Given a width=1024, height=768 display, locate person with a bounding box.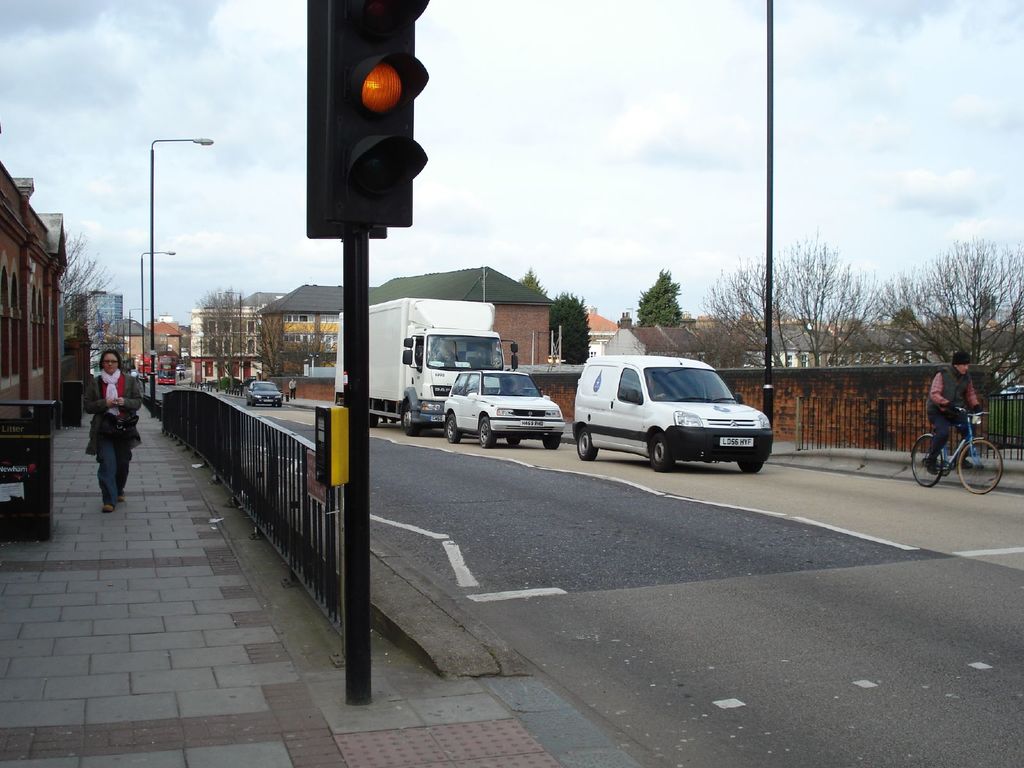
Located: x1=73, y1=350, x2=125, y2=520.
